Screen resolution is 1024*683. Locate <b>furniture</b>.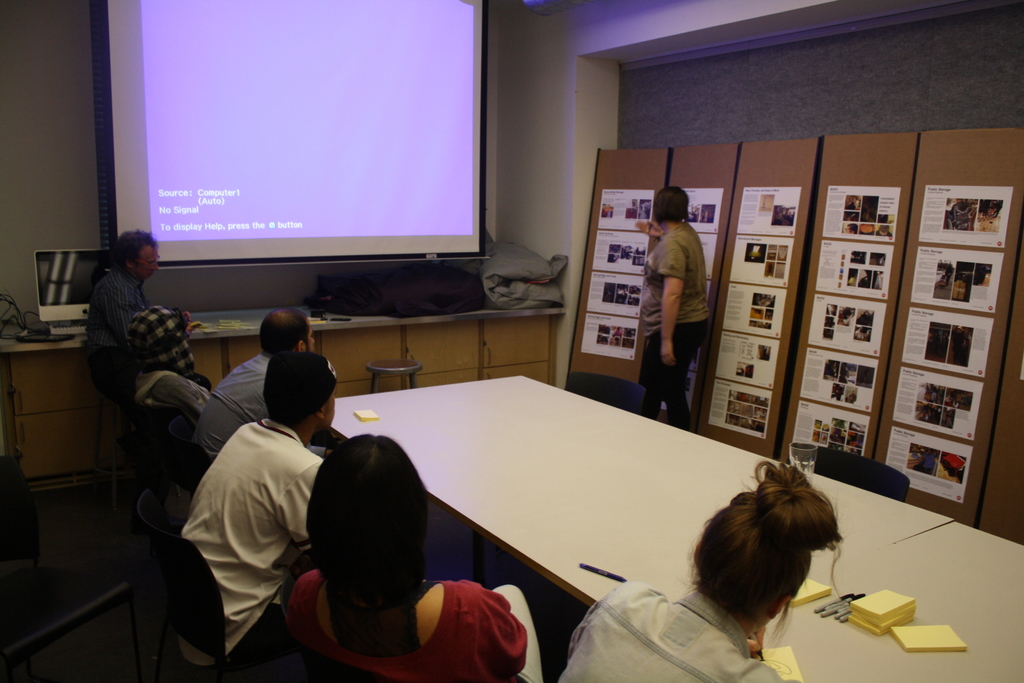
137/489/268/682.
